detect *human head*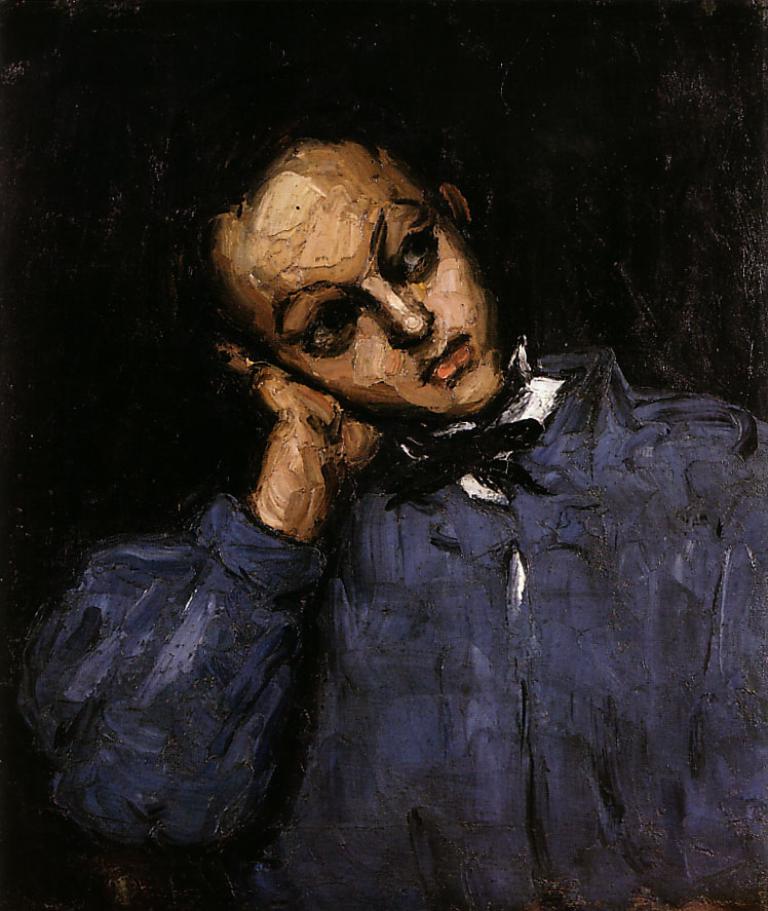
box=[178, 144, 514, 499]
